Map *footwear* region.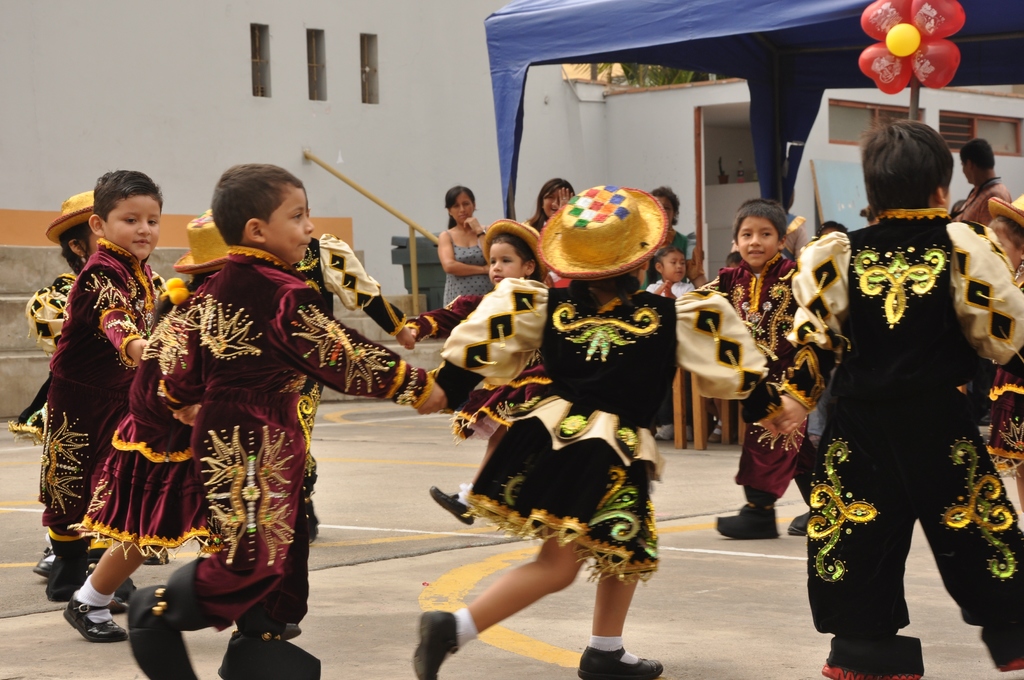
Mapped to [x1=785, y1=513, x2=810, y2=535].
